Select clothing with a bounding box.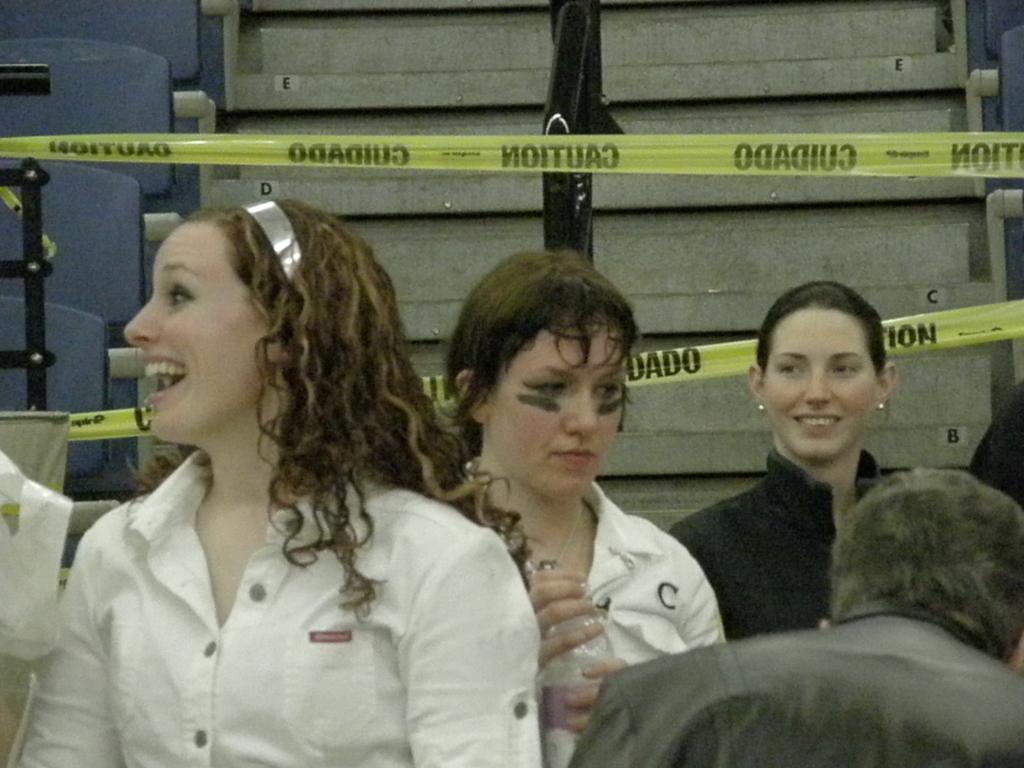
666/447/887/640.
